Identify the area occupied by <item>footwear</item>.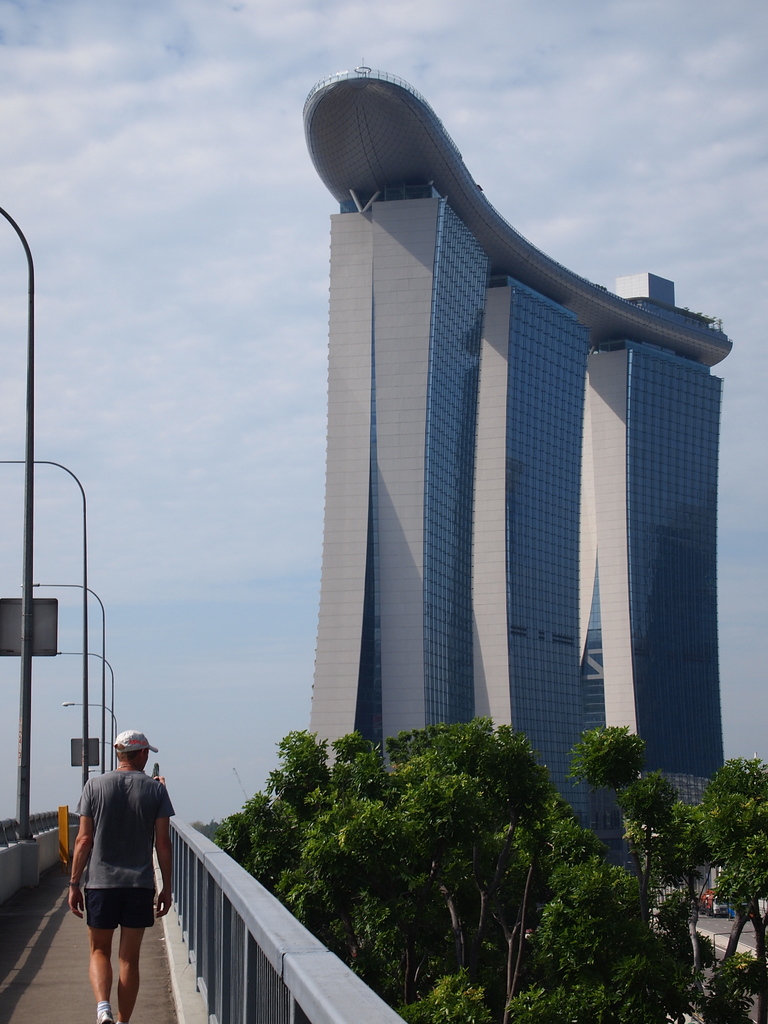
Area: bbox=[96, 1002, 113, 1022].
